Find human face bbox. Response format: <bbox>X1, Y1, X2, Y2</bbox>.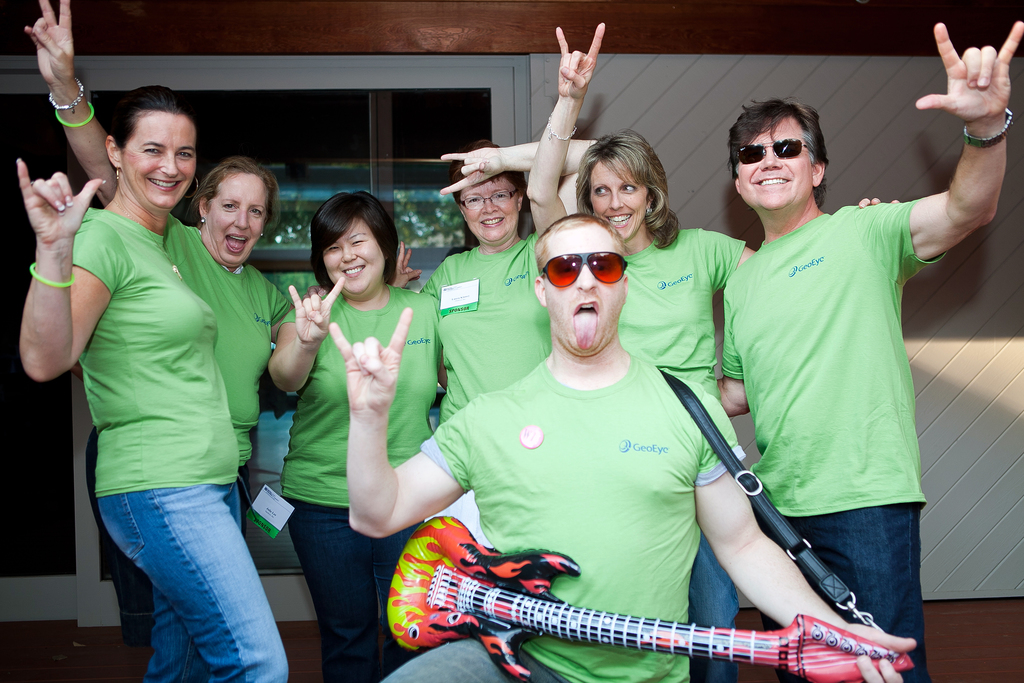
<bbox>588, 160, 648, 236</bbox>.
